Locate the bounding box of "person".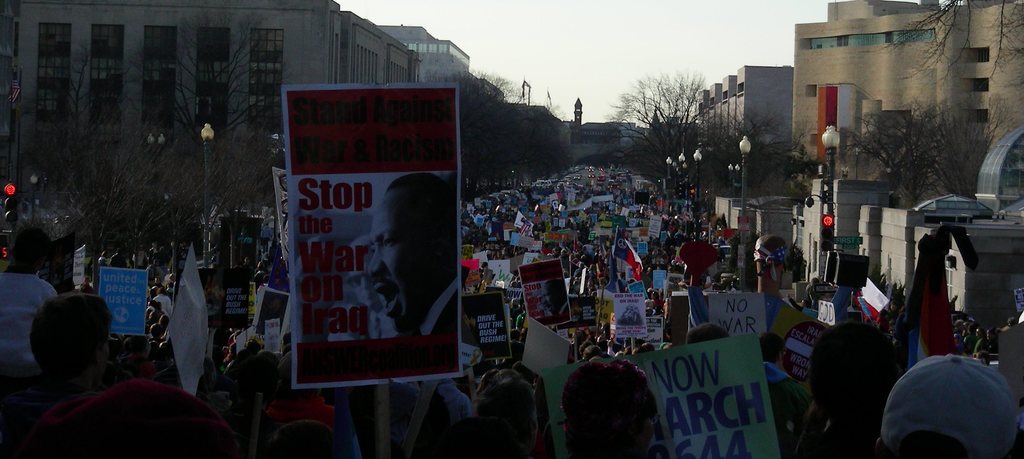
Bounding box: rect(558, 359, 662, 458).
